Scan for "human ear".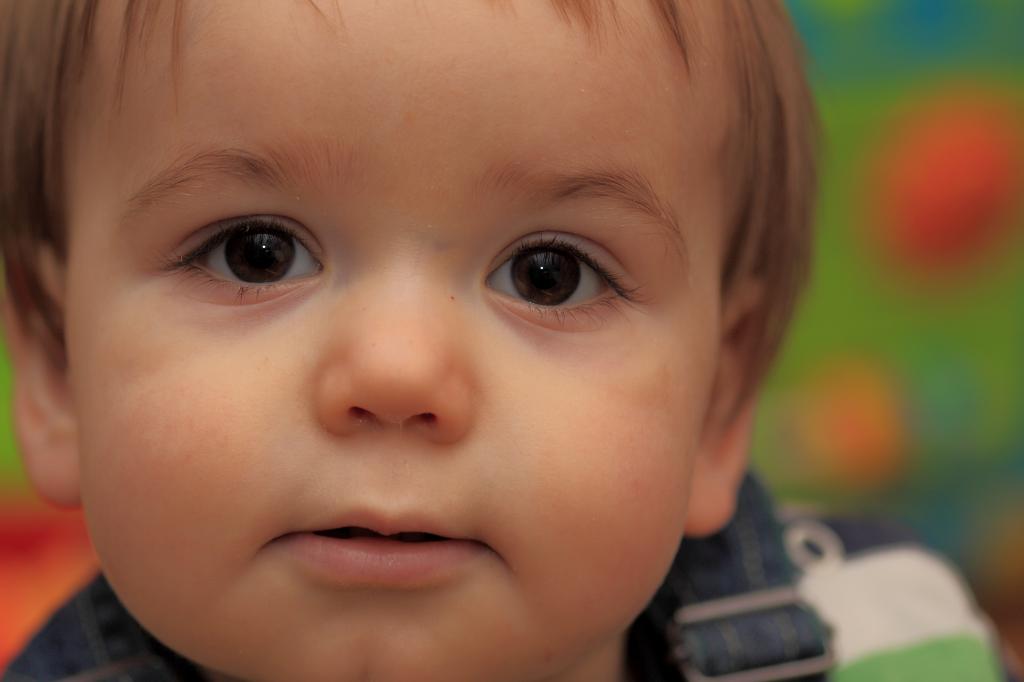
Scan result: <box>685,285,757,534</box>.
